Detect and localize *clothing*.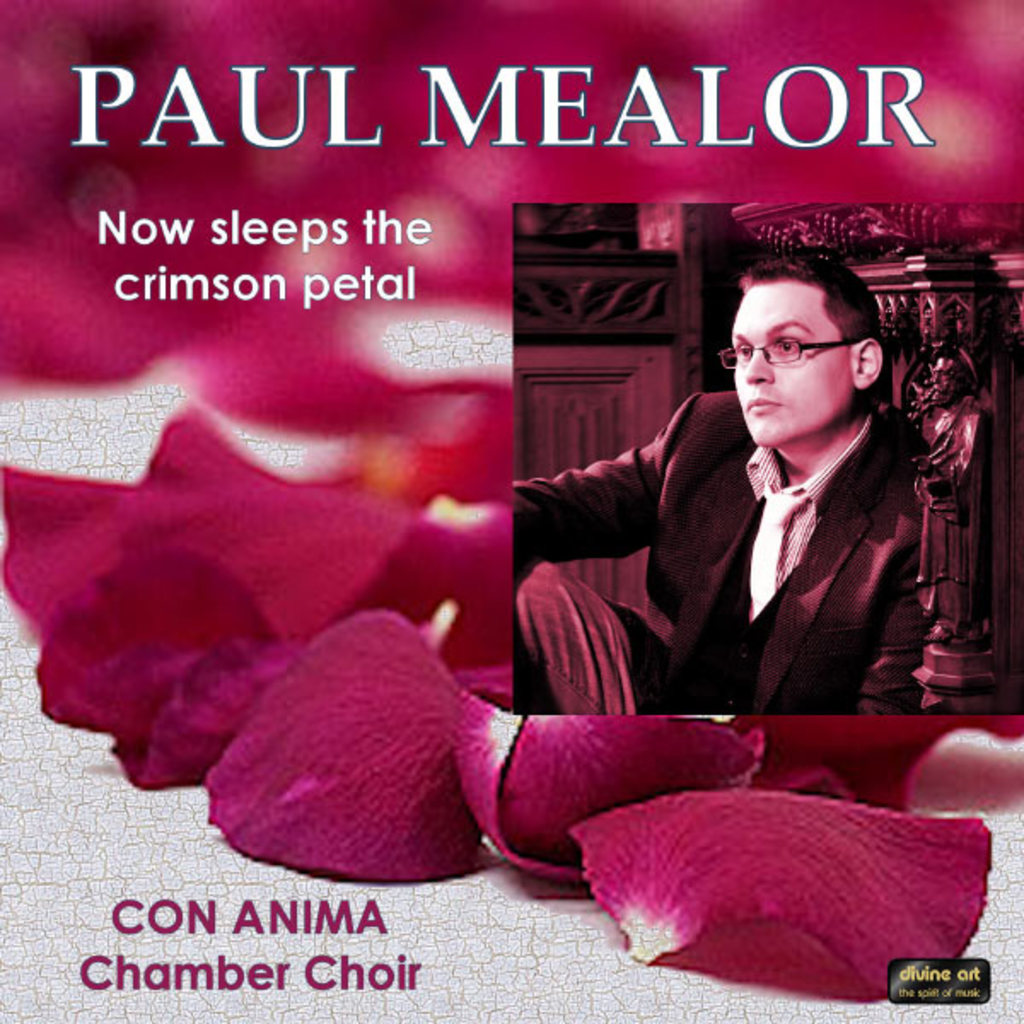
Localized at locate(485, 326, 971, 759).
